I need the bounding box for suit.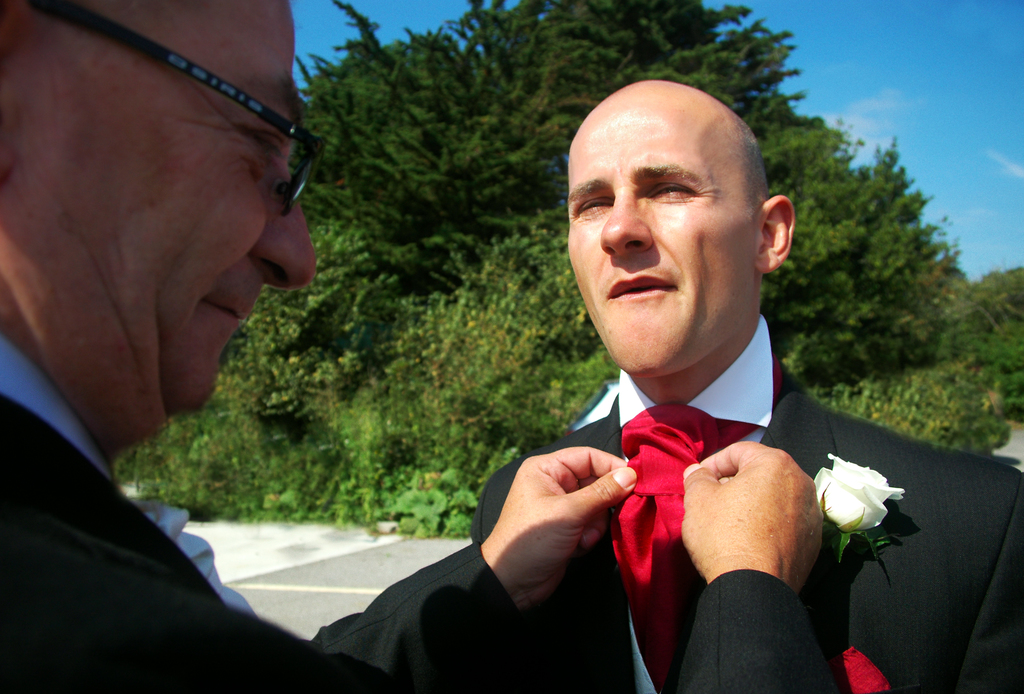
Here it is: (left=0, top=335, right=846, bottom=693).
